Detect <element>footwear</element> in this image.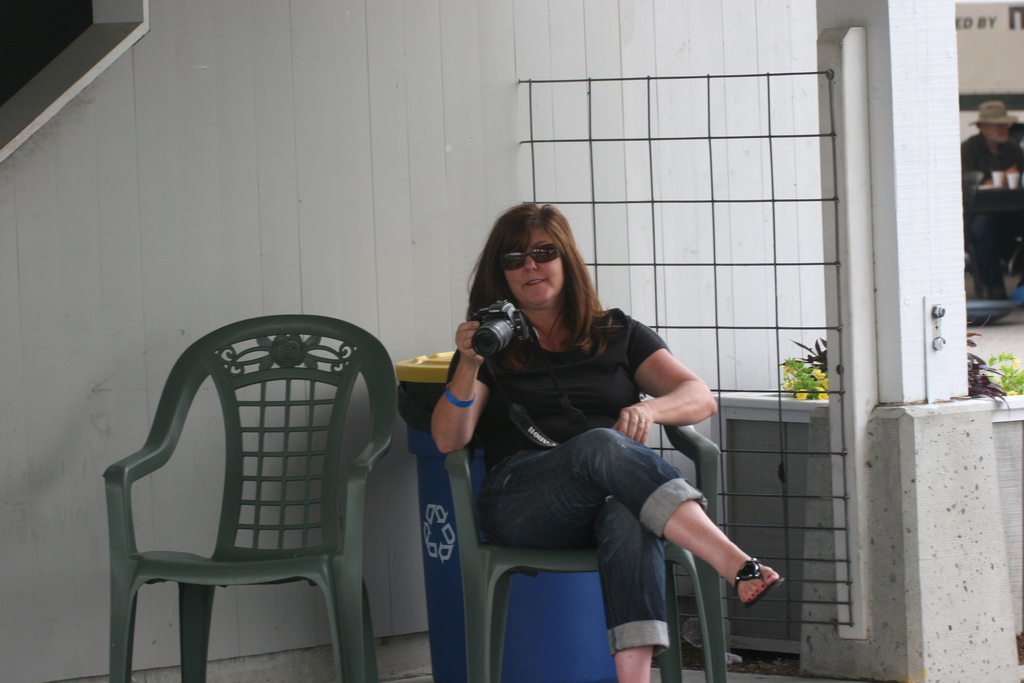
Detection: [732, 556, 786, 613].
